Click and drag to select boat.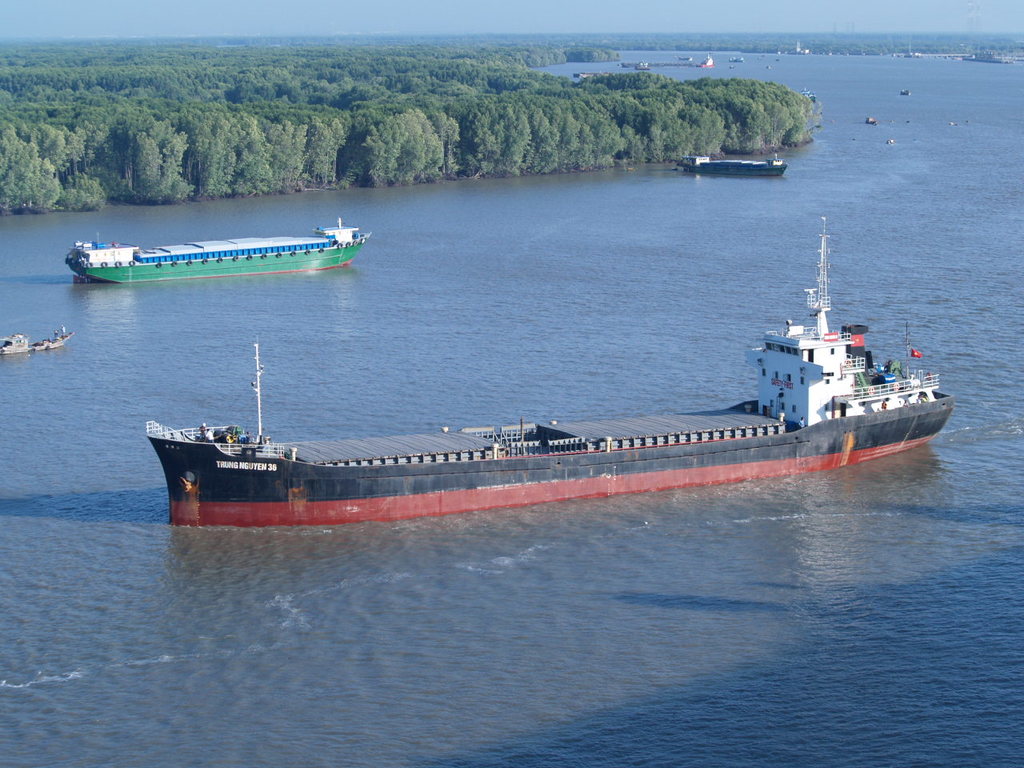
Selection: bbox=[806, 86, 815, 106].
